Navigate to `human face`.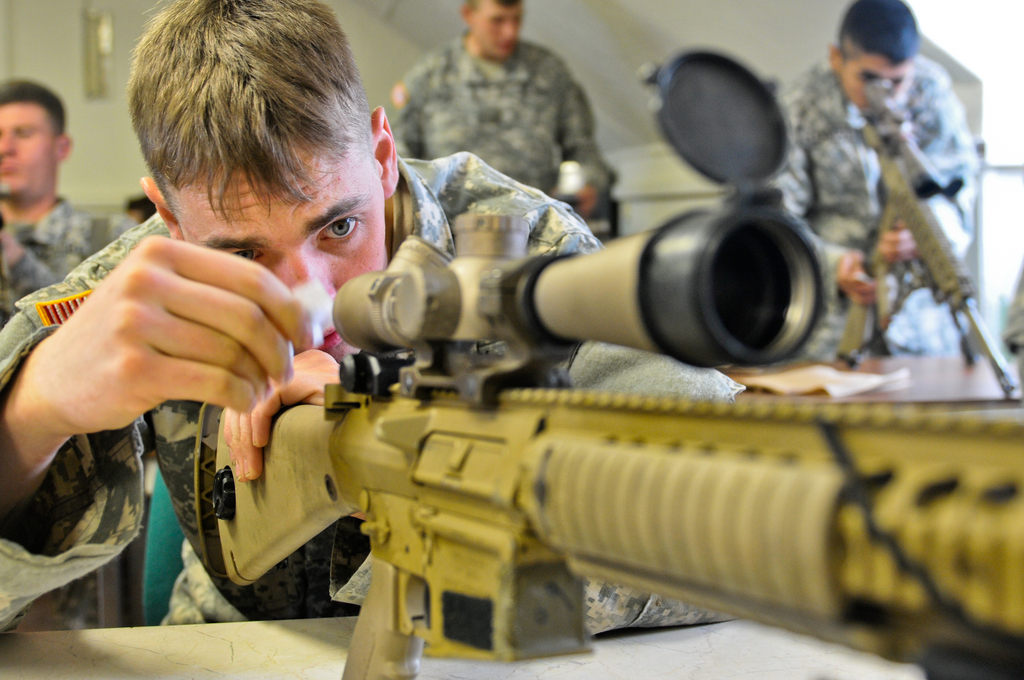
Navigation target: 840, 50, 911, 114.
